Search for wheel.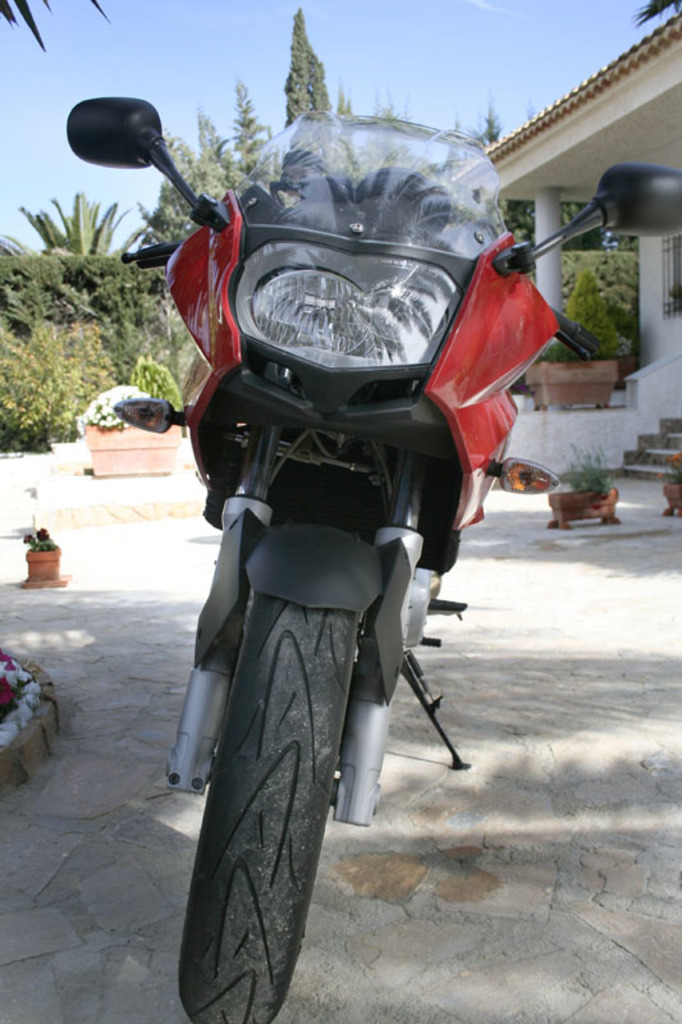
Found at (179, 596, 358, 1023).
